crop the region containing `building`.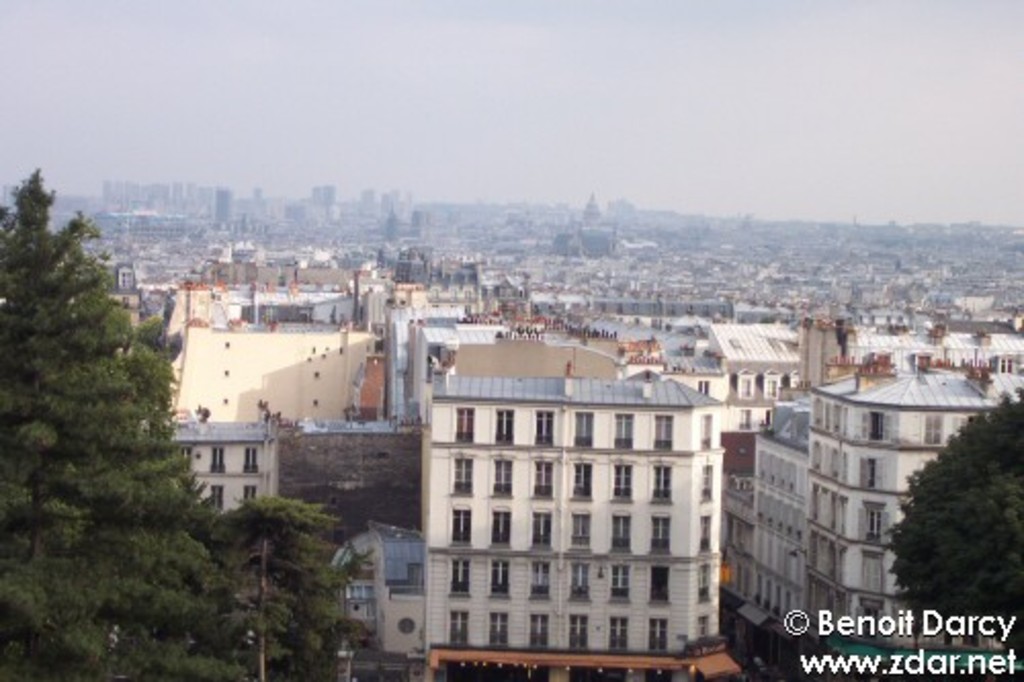
Crop region: 276:422:416:541.
